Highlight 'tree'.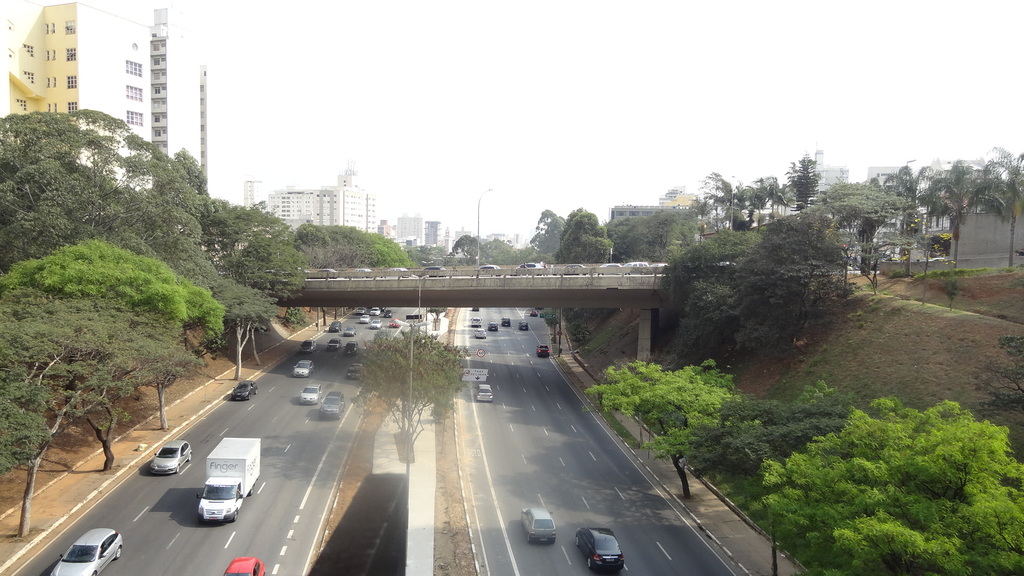
Highlighted region: locate(585, 358, 738, 504).
